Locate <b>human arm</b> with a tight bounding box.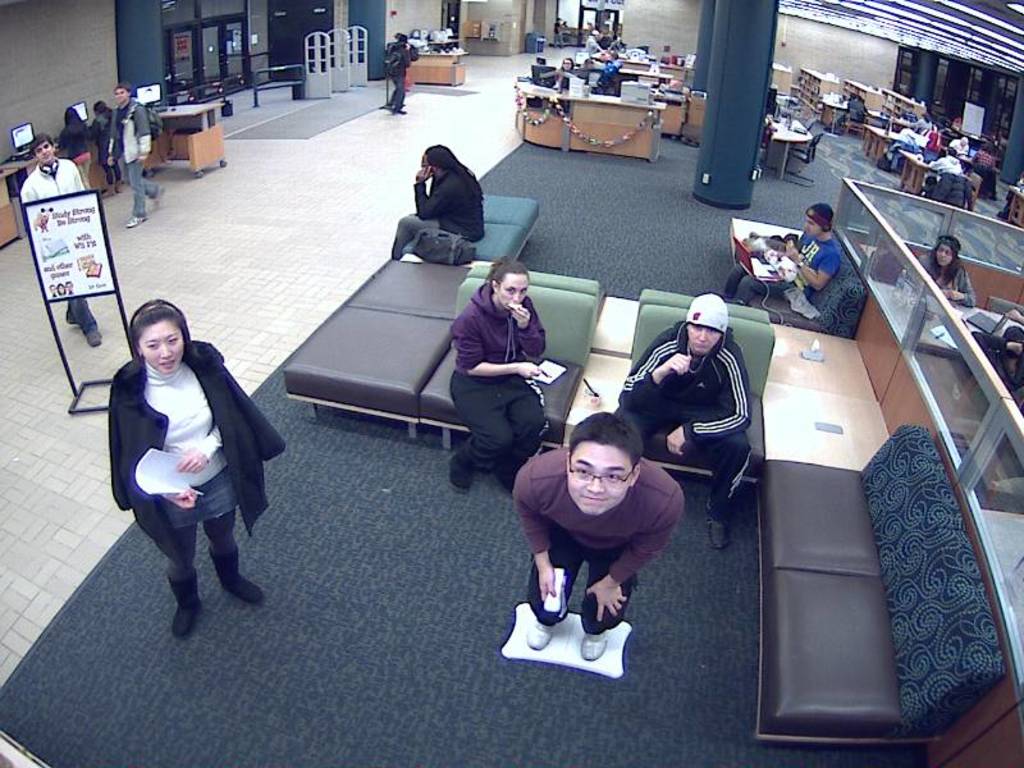
<region>954, 269, 977, 307</region>.
